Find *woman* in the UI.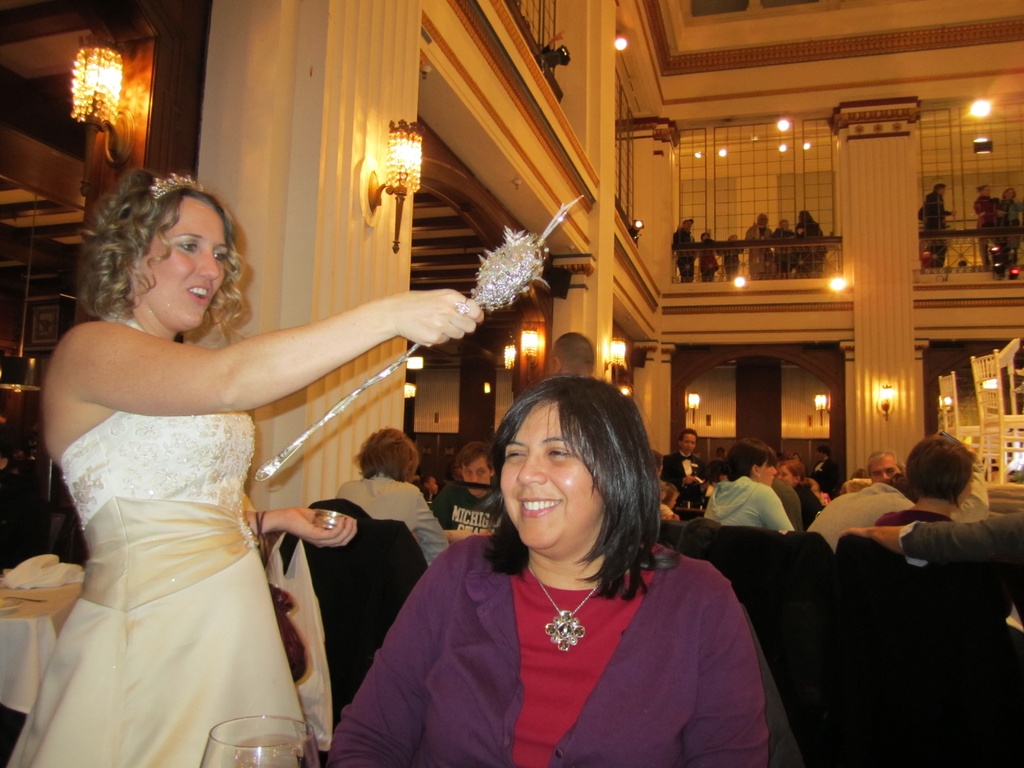
UI element at box(801, 208, 824, 273).
